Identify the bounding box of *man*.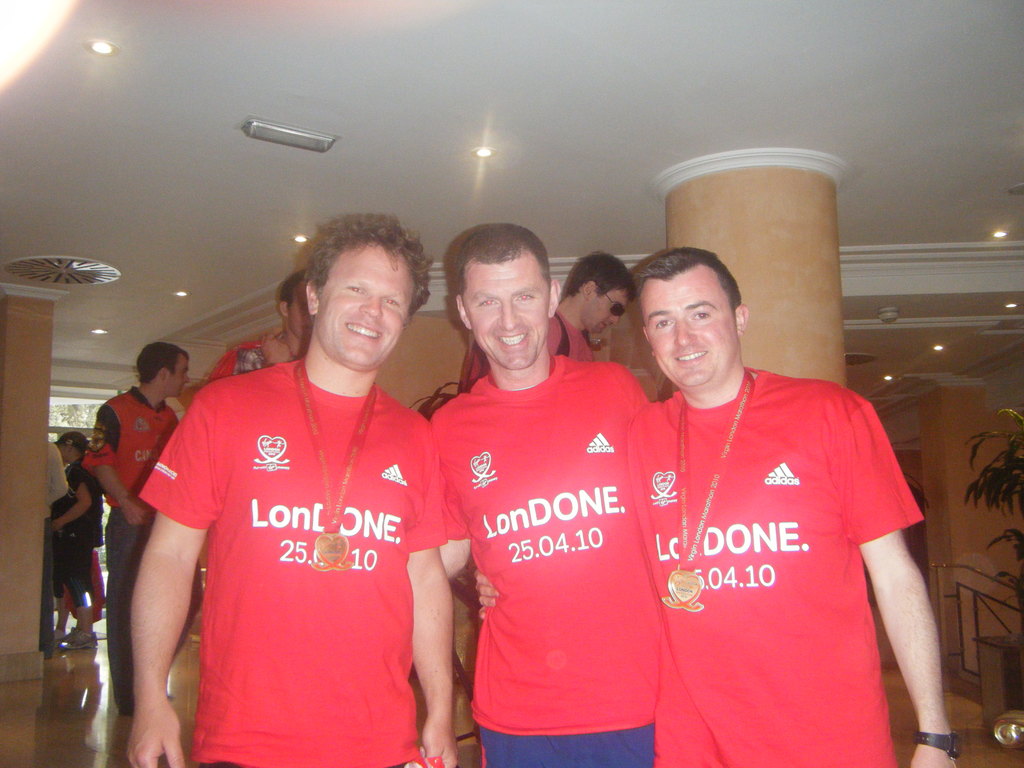
(left=206, top=266, right=326, bottom=388).
